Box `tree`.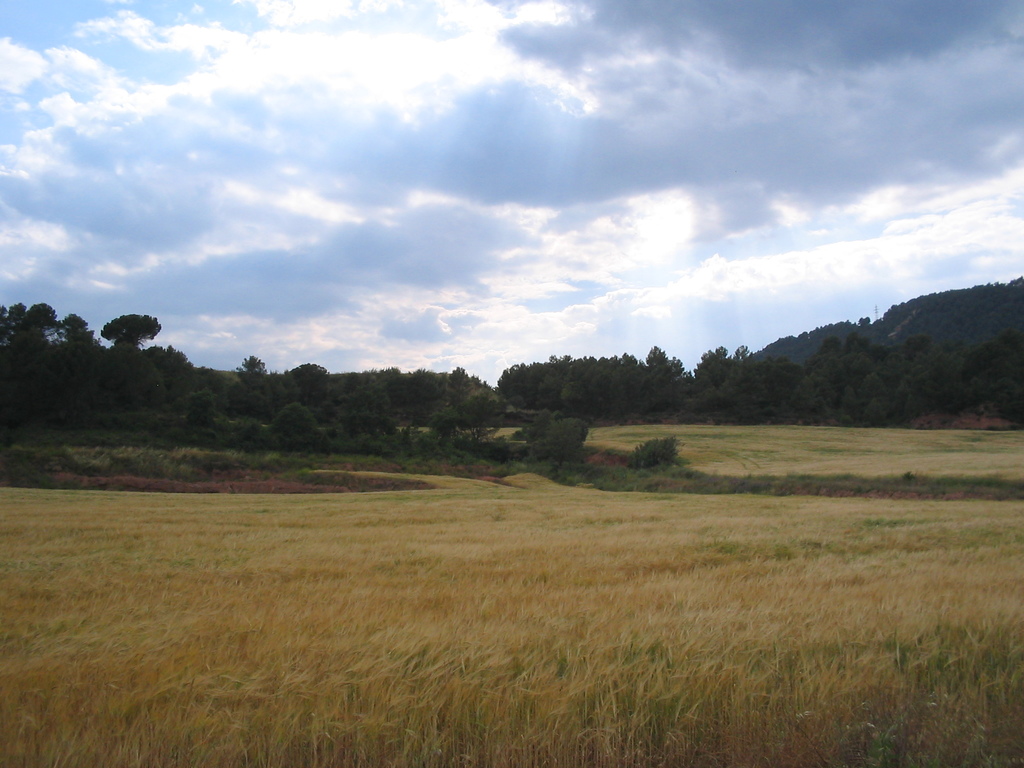
{"left": 95, "top": 304, "right": 165, "bottom": 356}.
